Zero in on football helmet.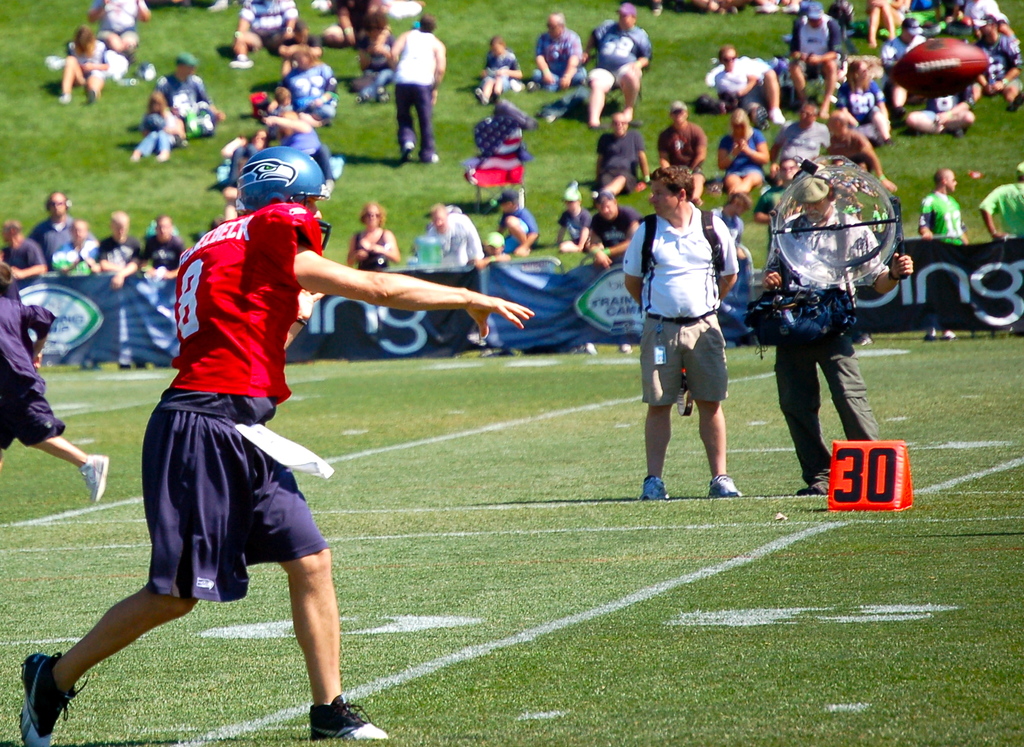
Zeroed in: select_region(221, 138, 330, 250).
